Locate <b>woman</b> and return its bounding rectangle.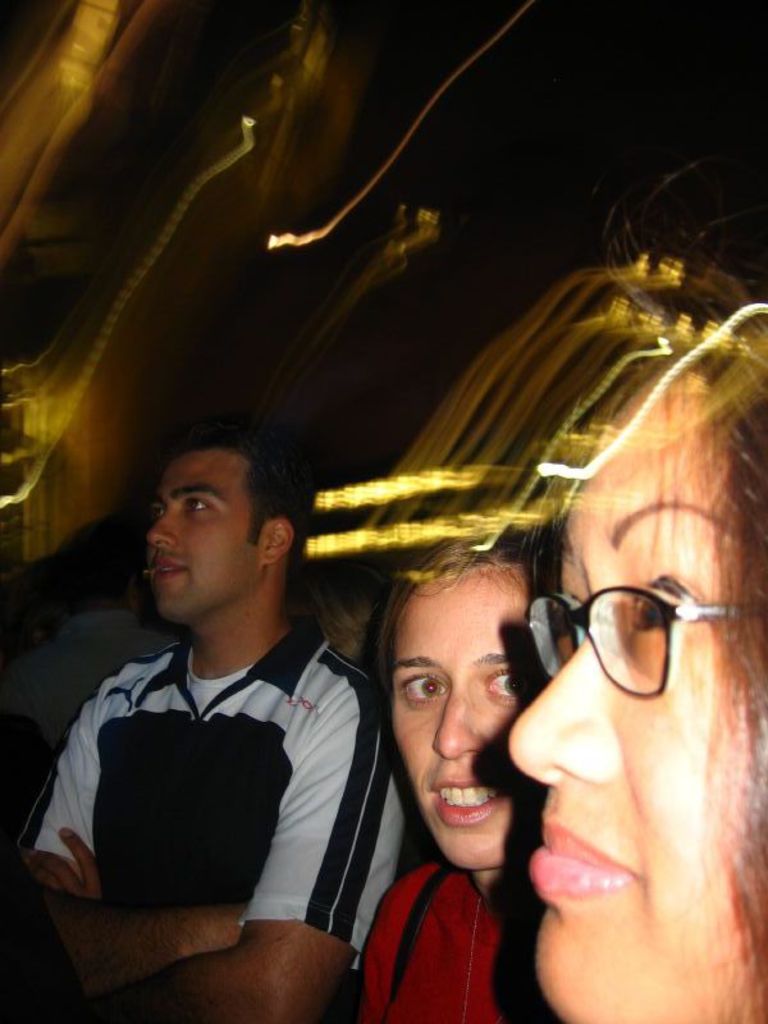
(left=498, top=301, right=767, bottom=1023).
